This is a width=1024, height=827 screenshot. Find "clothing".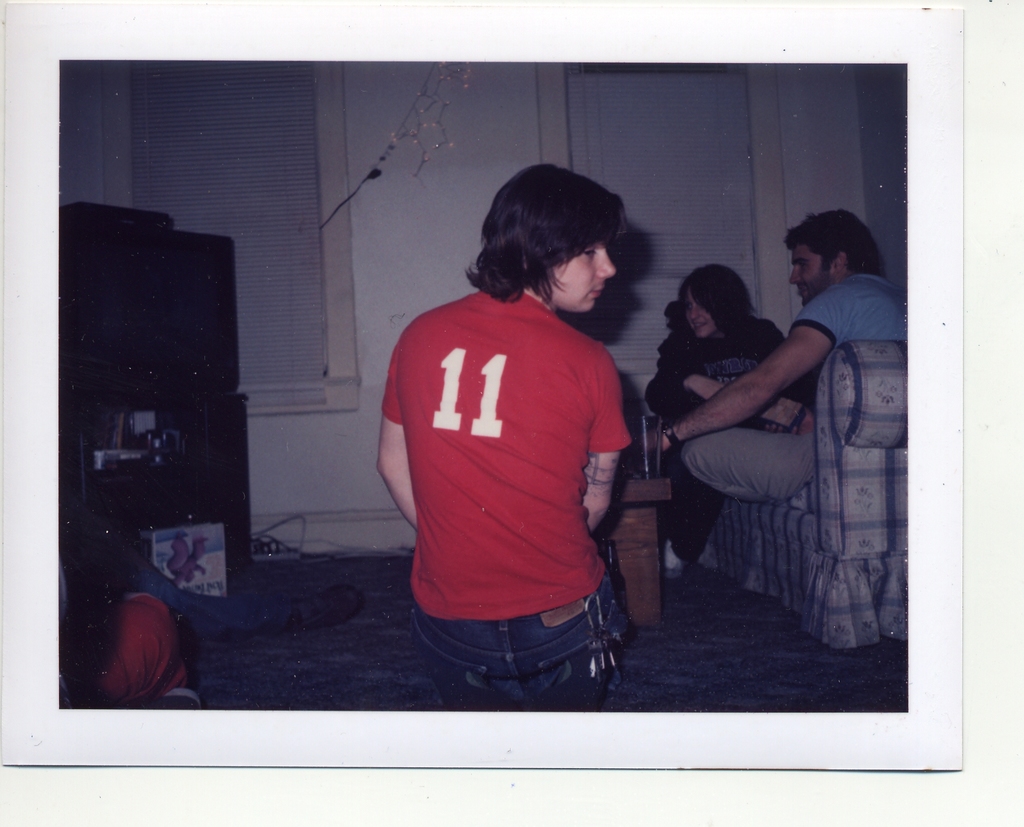
Bounding box: <region>676, 266, 914, 499</region>.
